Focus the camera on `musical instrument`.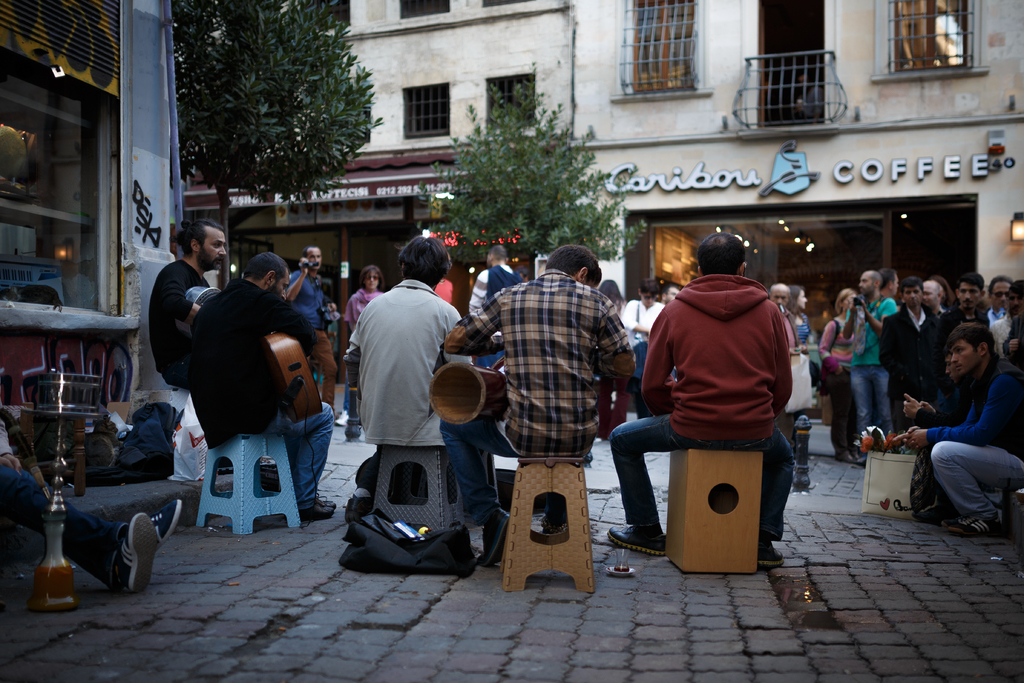
Focus region: (left=263, top=331, right=326, bottom=428).
